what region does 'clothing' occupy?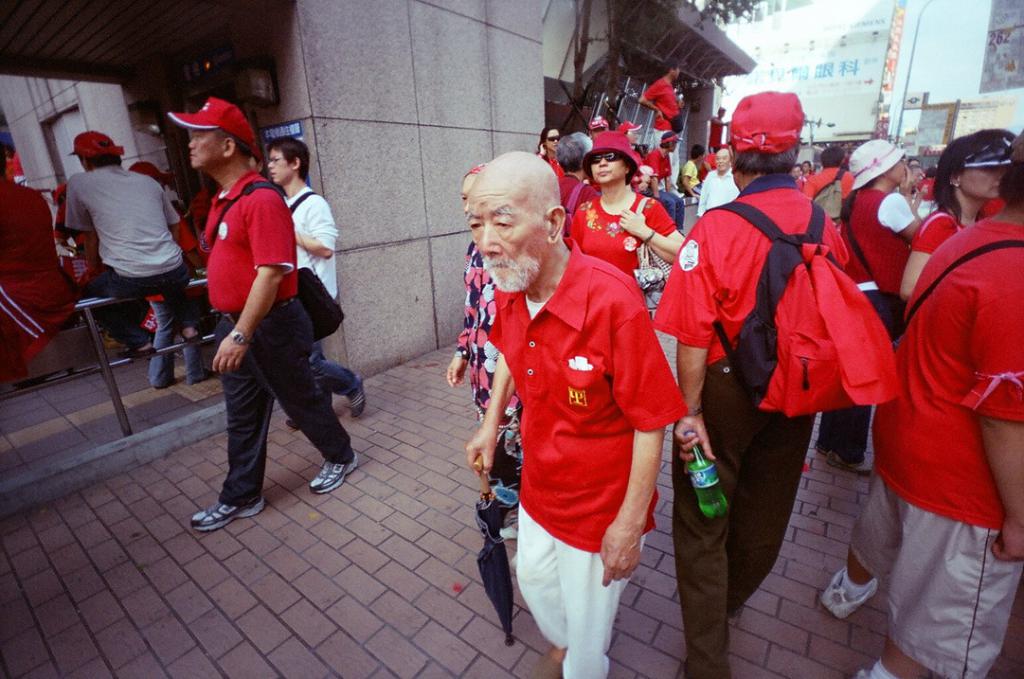
(x1=450, y1=230, x2=516, y2=525).
